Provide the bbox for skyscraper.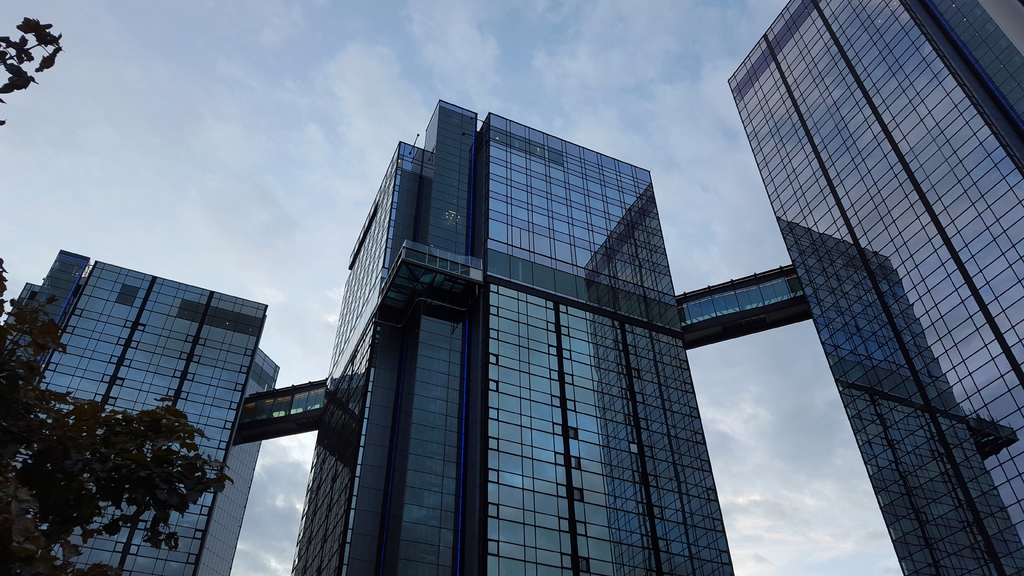
729, 0, 1023, 575.
